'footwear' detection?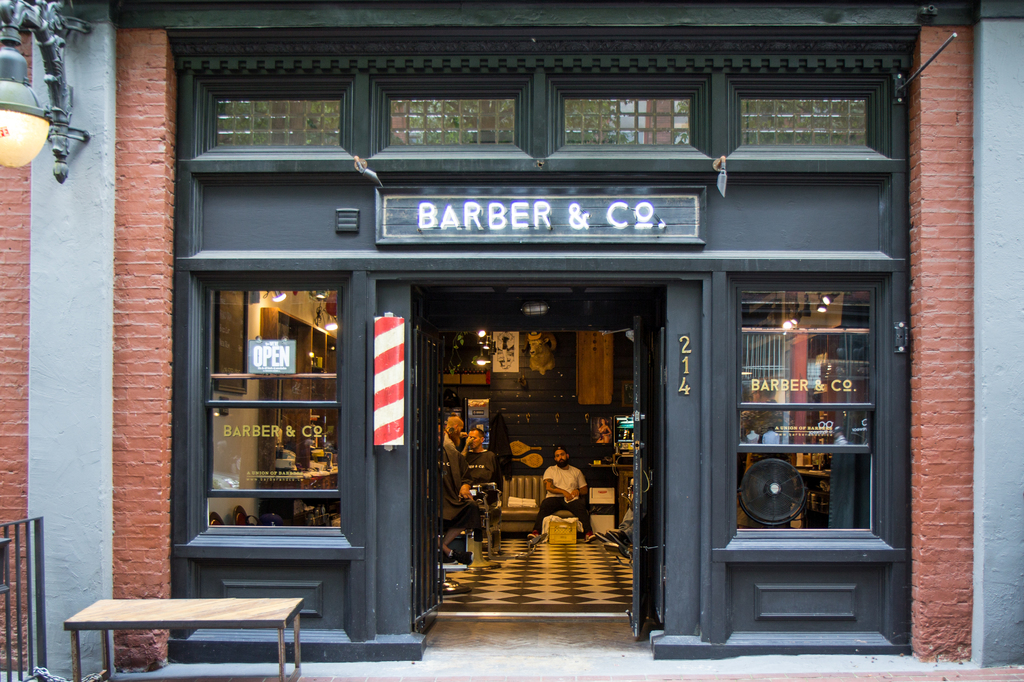
(left=528, top=525, right=548, bottom=544)
